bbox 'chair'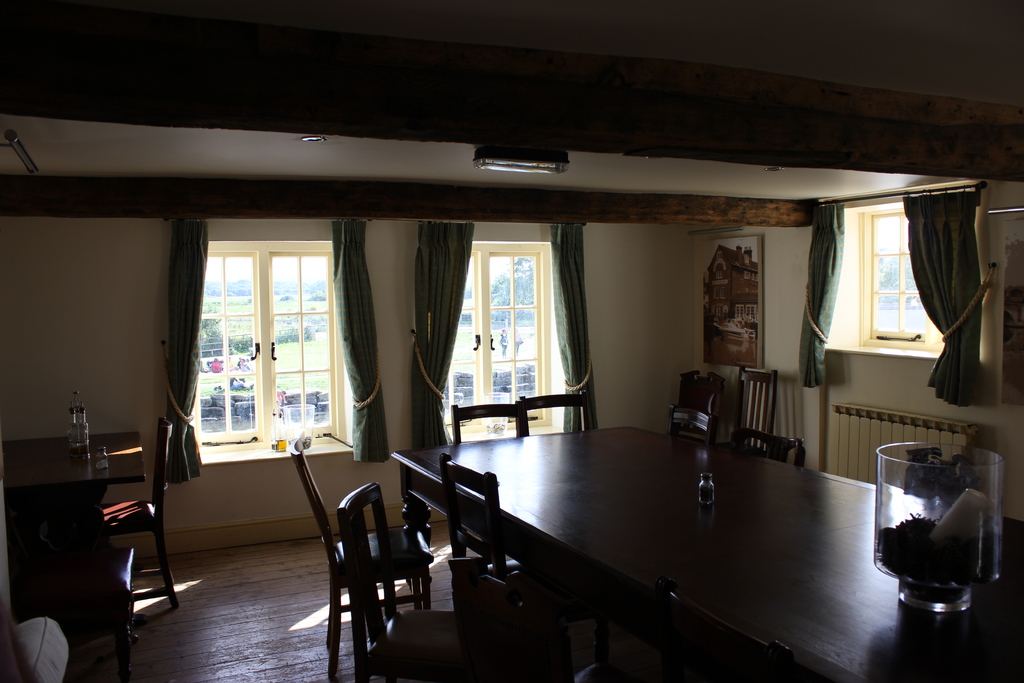
<region>449, 546, 640, 682</region>
